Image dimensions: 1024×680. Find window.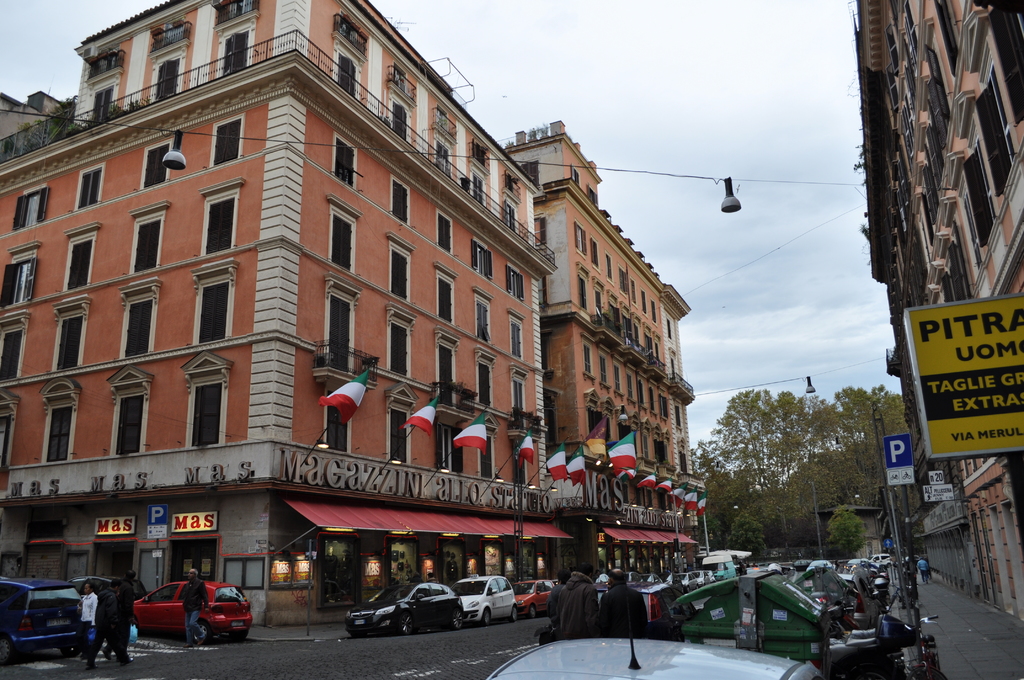
pyautogui.locateOnScreen(927, 44, 952, 146).
